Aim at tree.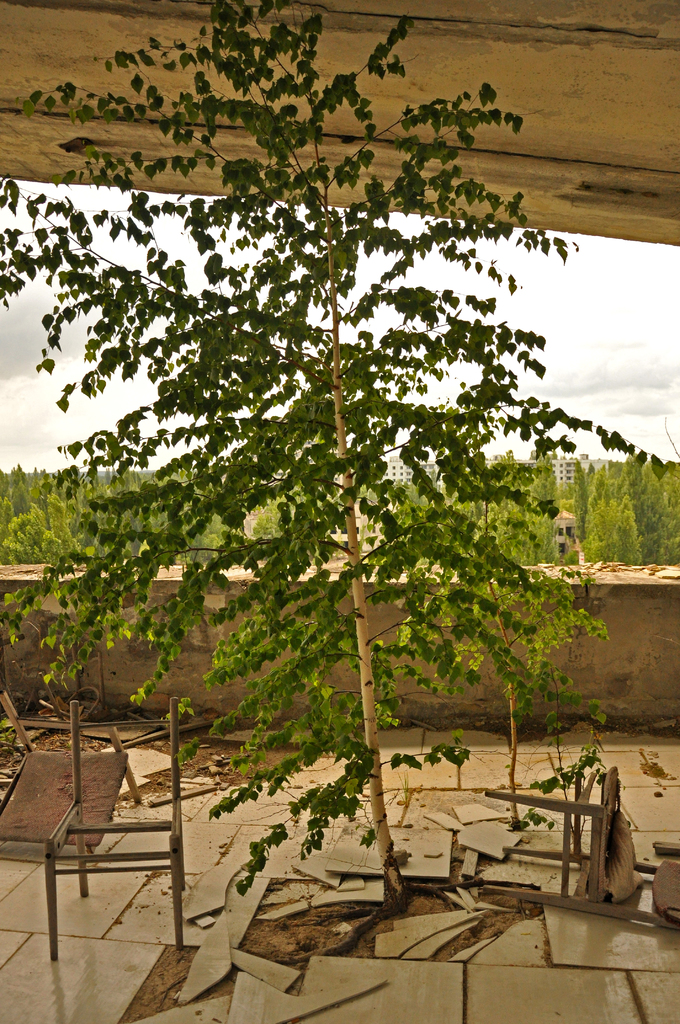
Aimed at region(0, 0, 668, 906).
